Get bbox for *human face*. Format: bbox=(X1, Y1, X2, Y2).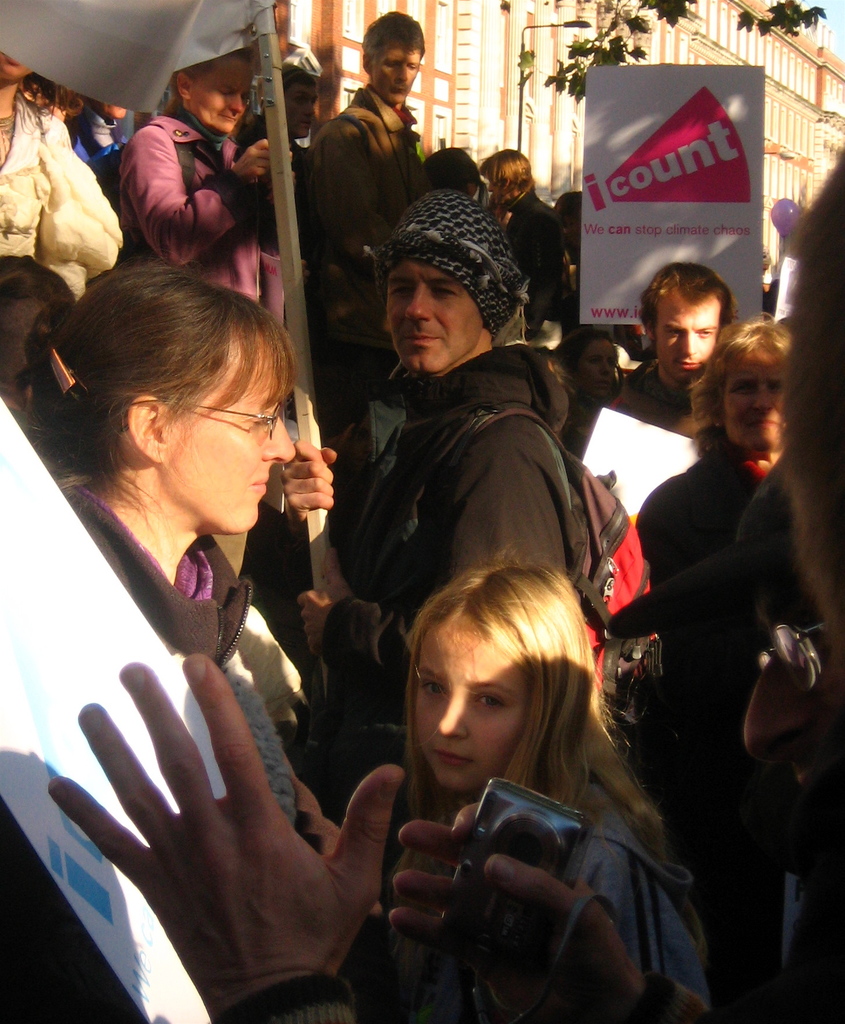
bbox=(390, 257, 492, 386).
